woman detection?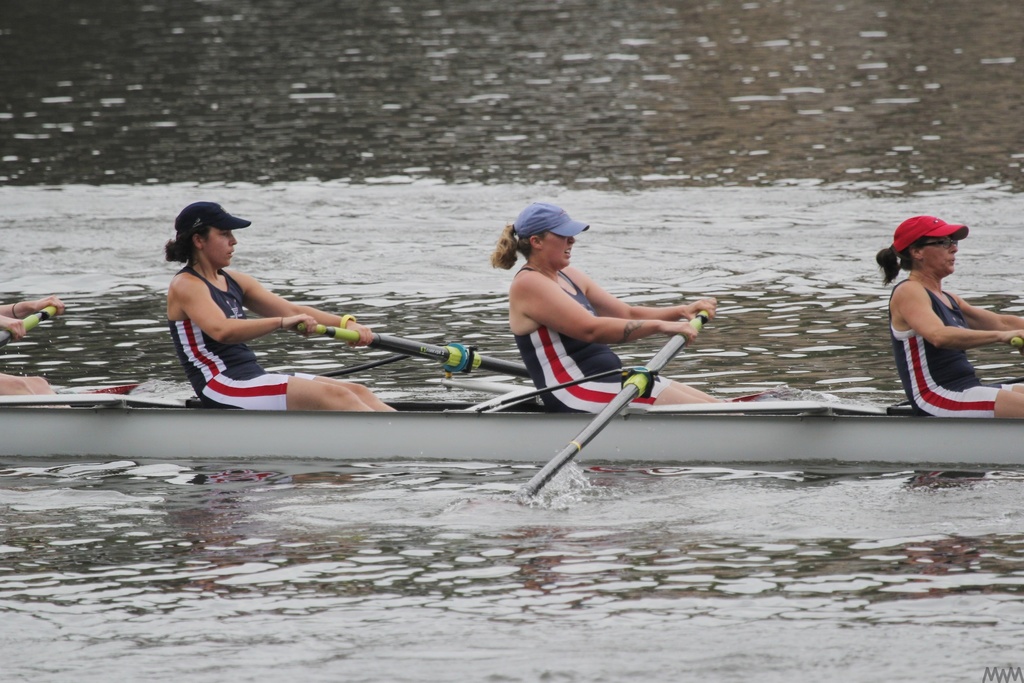
[492,200,739,415]
